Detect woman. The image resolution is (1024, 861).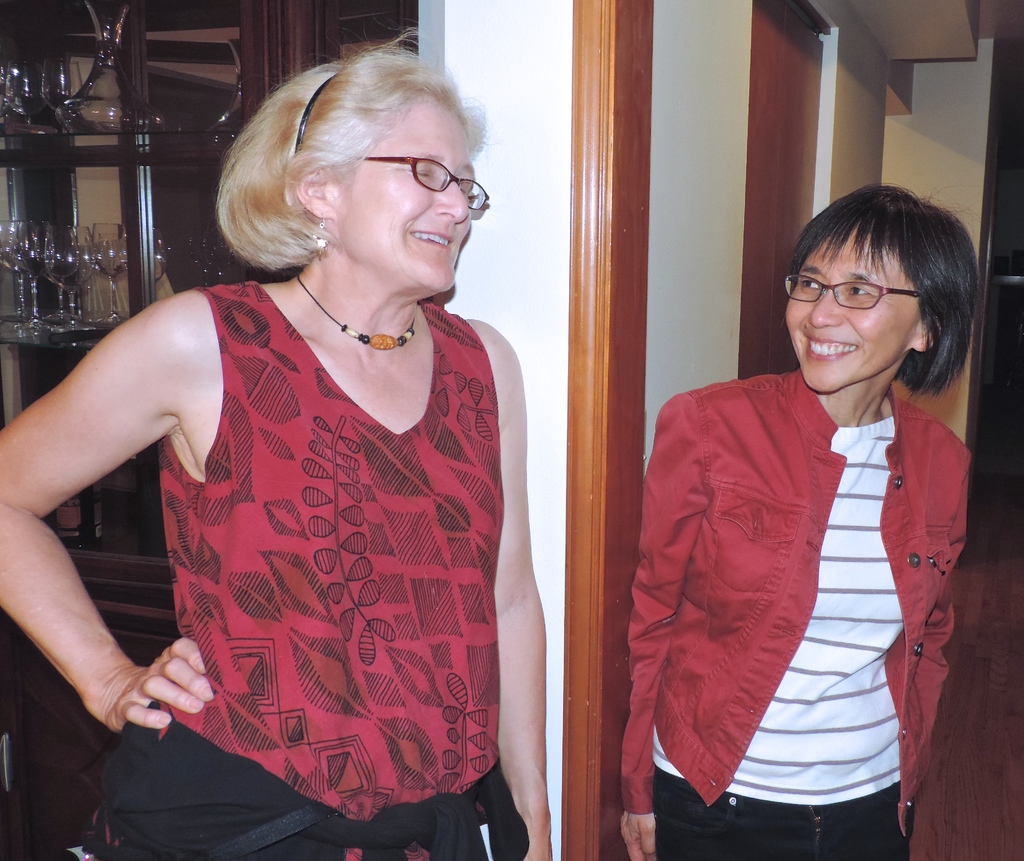
[22, 59, 577, 852].
